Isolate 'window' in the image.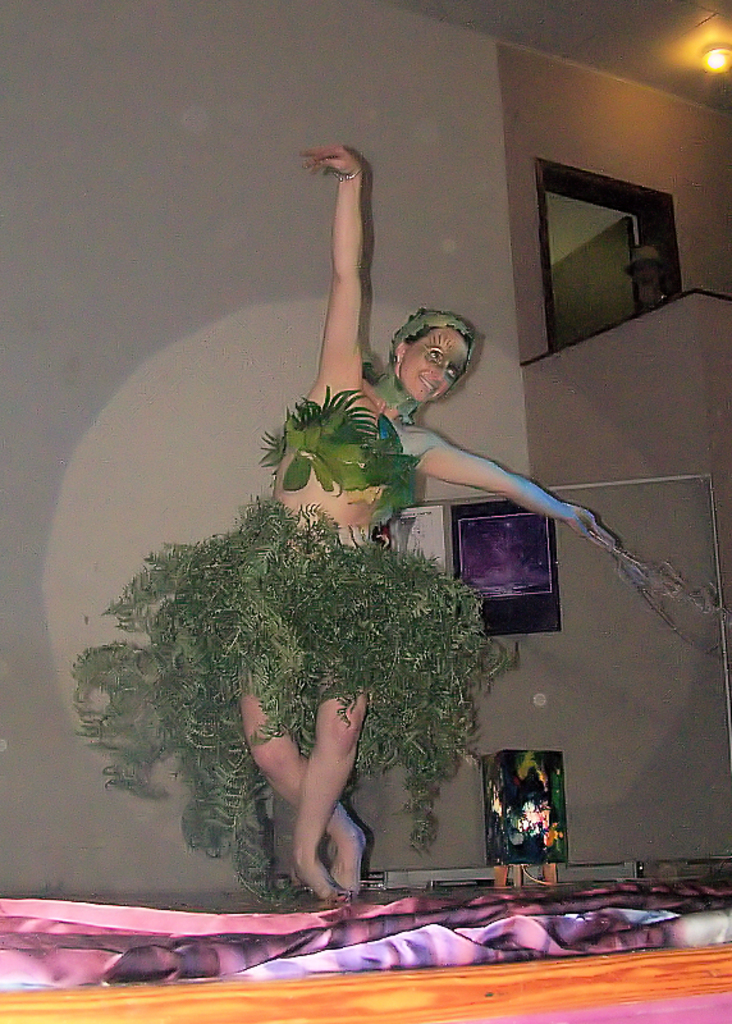
Isolated region: 537:160:673:353.
